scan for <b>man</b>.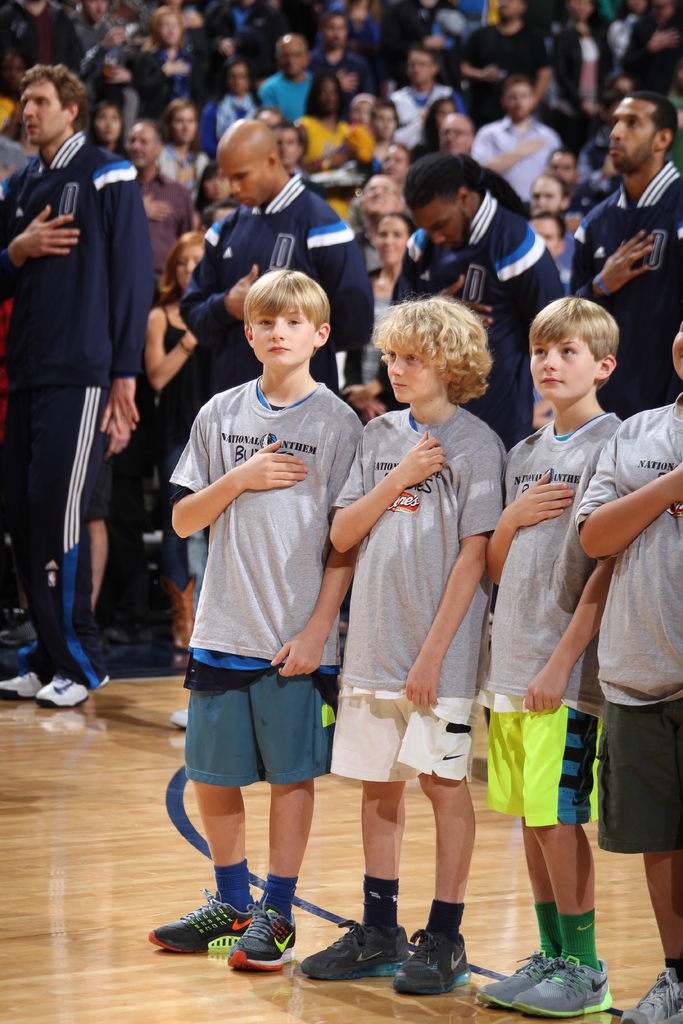
Scan result: select_region(254, 106, 287, 127).
